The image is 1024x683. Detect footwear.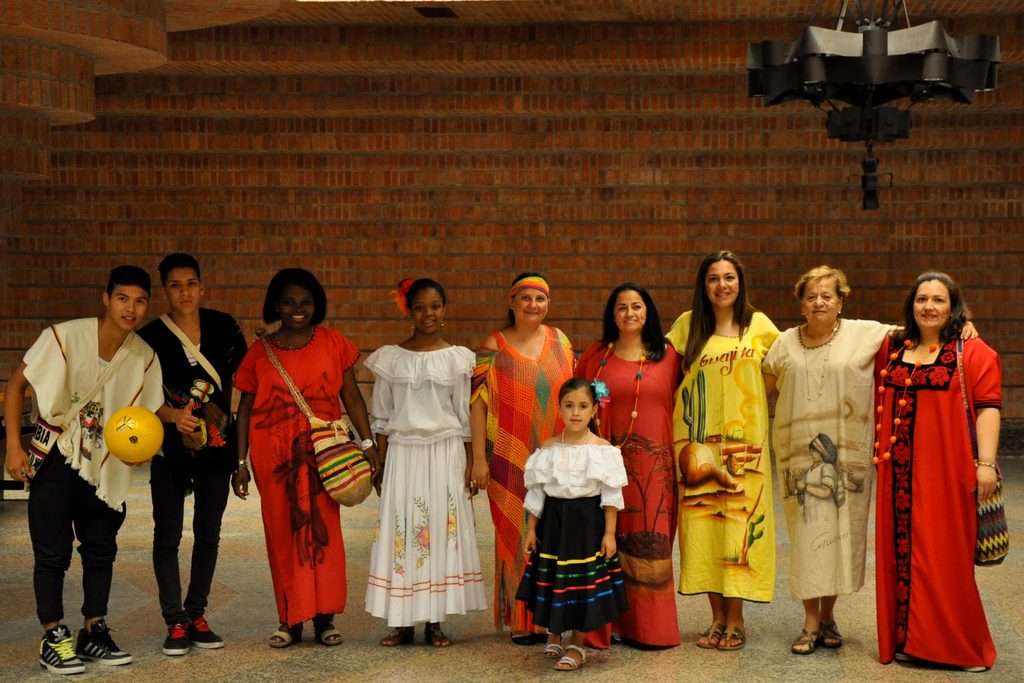
Detection: [left=72, top=618, right=138, bottom=663].
